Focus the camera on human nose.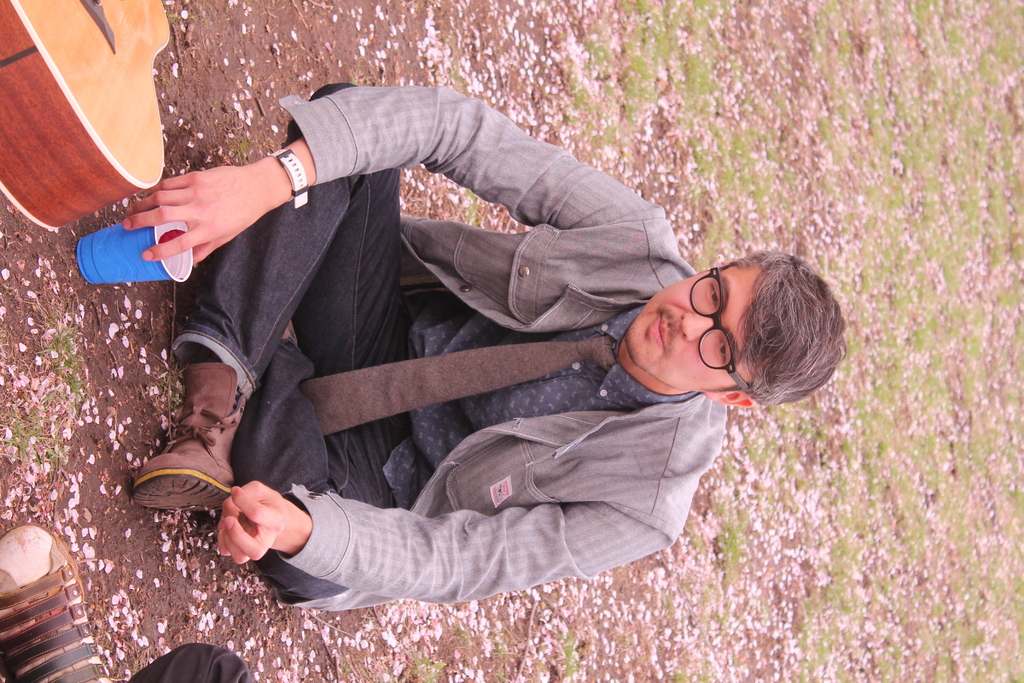
Focus region: bbox=[682, 311, 716, 341].
